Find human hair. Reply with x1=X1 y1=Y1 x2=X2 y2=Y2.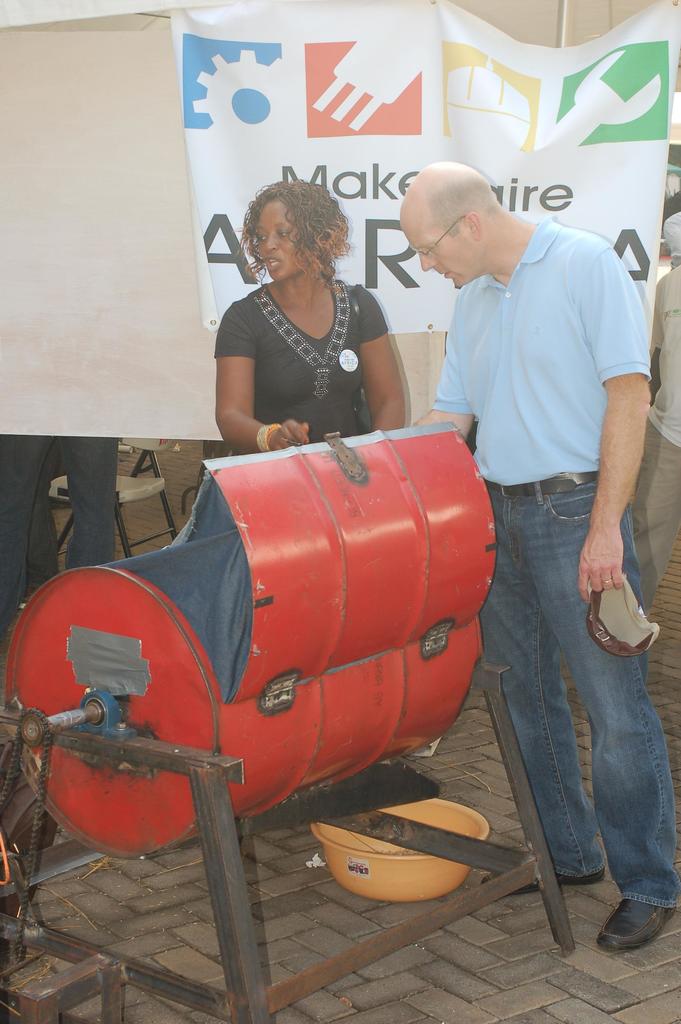
x1=247 y1=174 x2=352 y2=283.
